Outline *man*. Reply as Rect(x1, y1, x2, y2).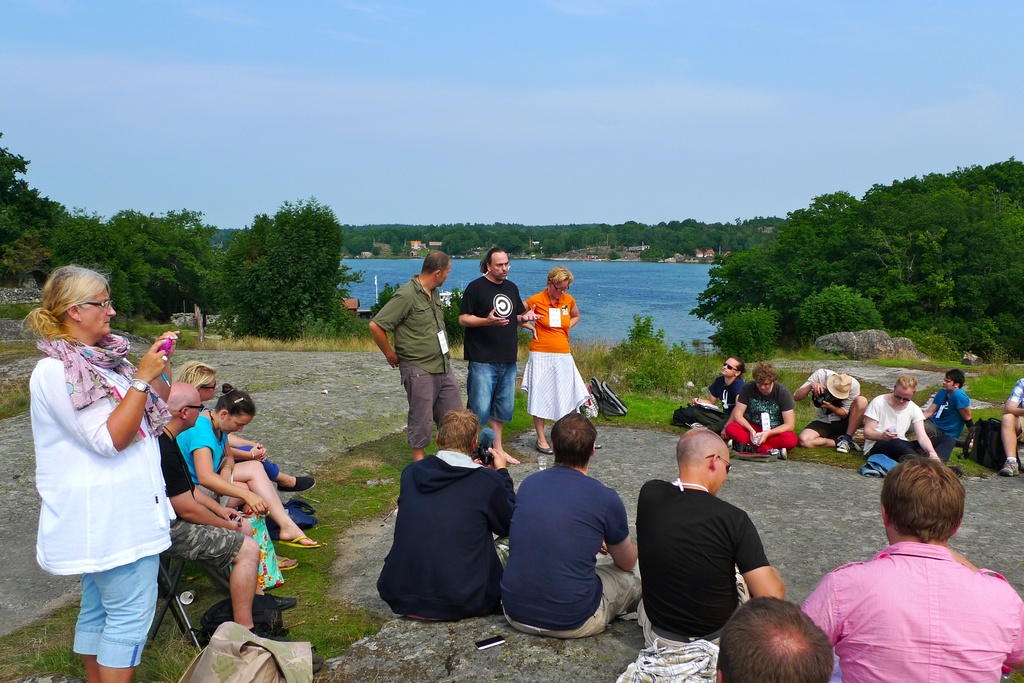
Rect(502, 408, 646, 641).
